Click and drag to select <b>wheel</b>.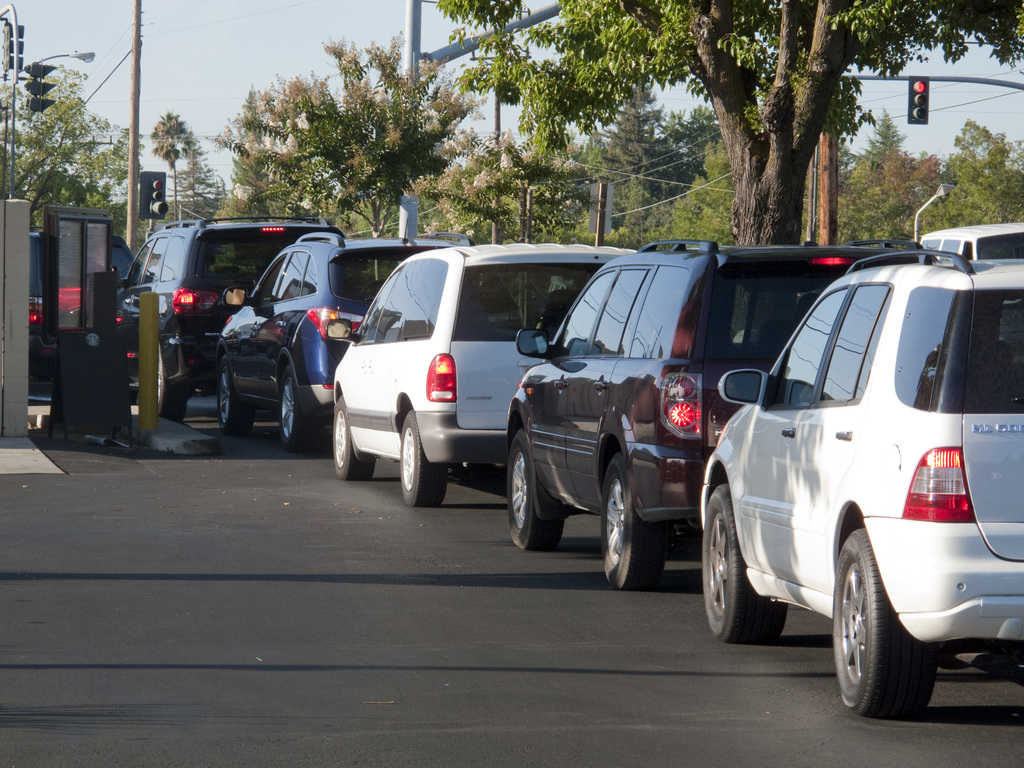
Selection: (332,394,374,480).
